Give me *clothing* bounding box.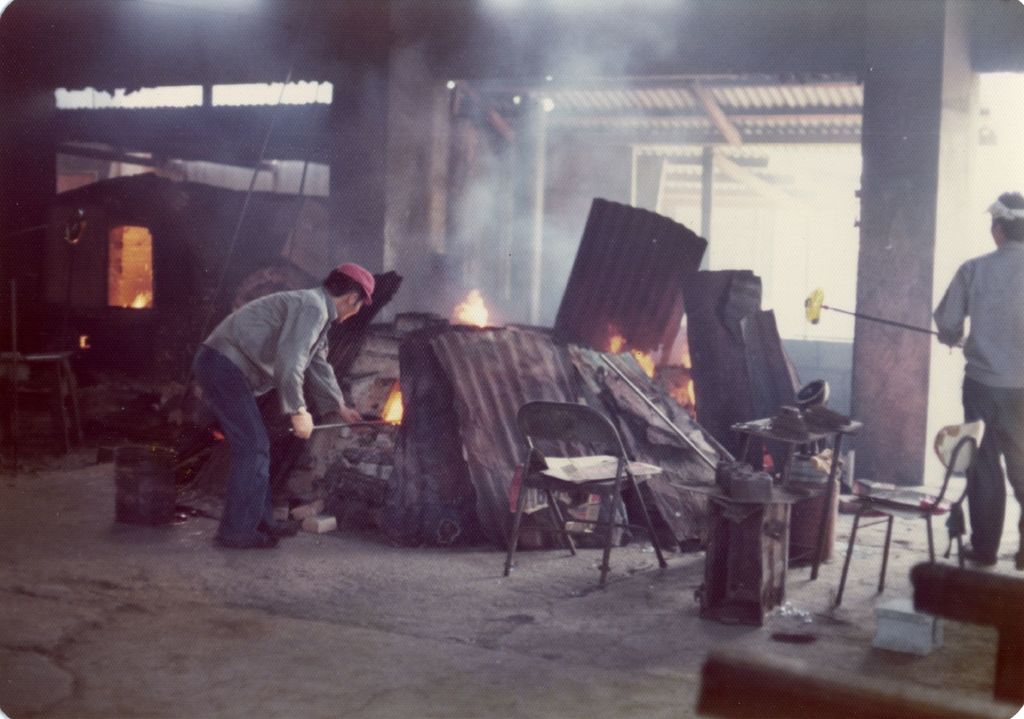
select_region(184, 242, 362, 535).
